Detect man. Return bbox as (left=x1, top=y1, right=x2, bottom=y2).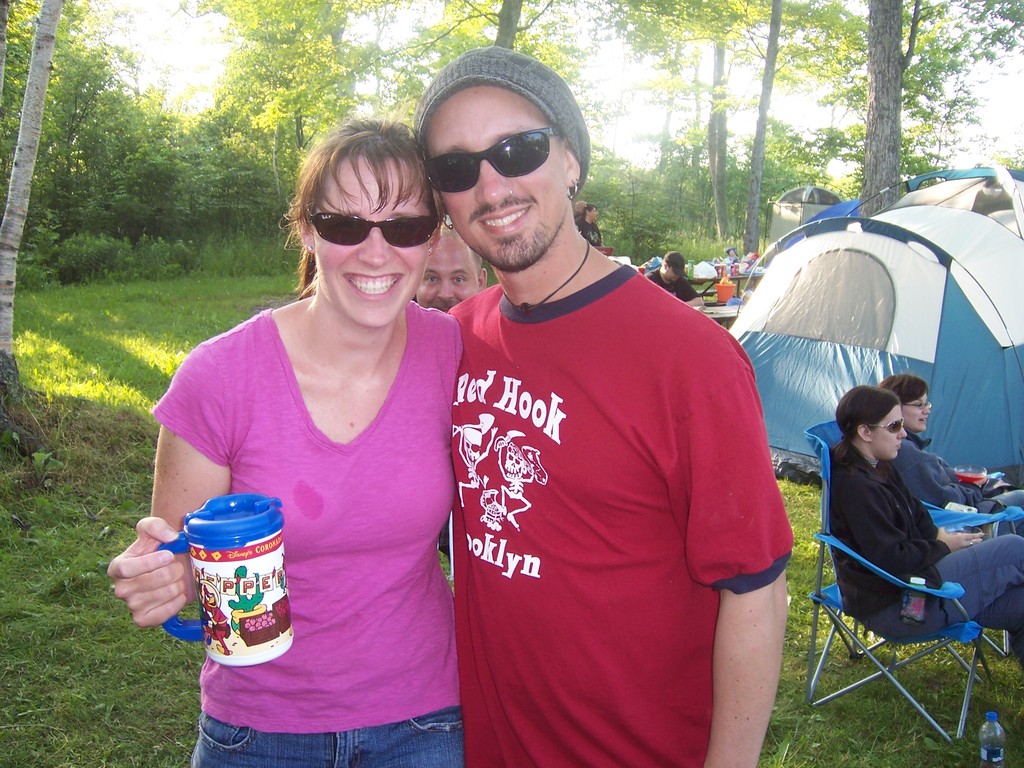
(left=414, top=222, right=489, bottom=312).
